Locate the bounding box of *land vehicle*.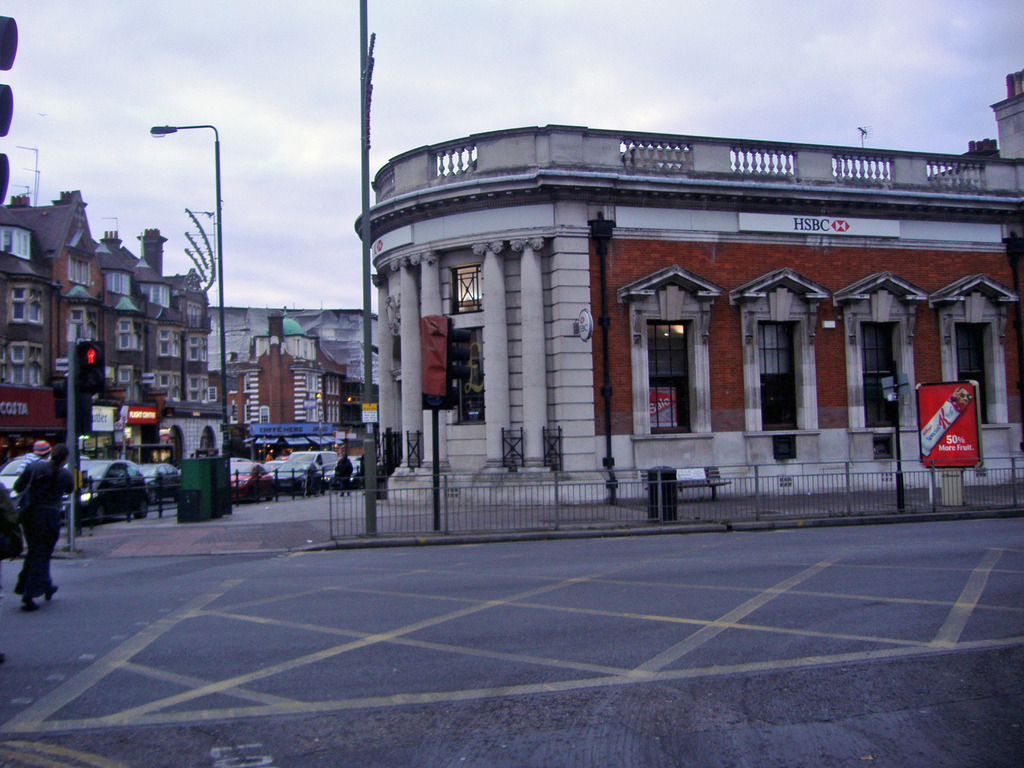
Bounding box: pyautogui.locateOnScreen(0, 450, 91, 508).
